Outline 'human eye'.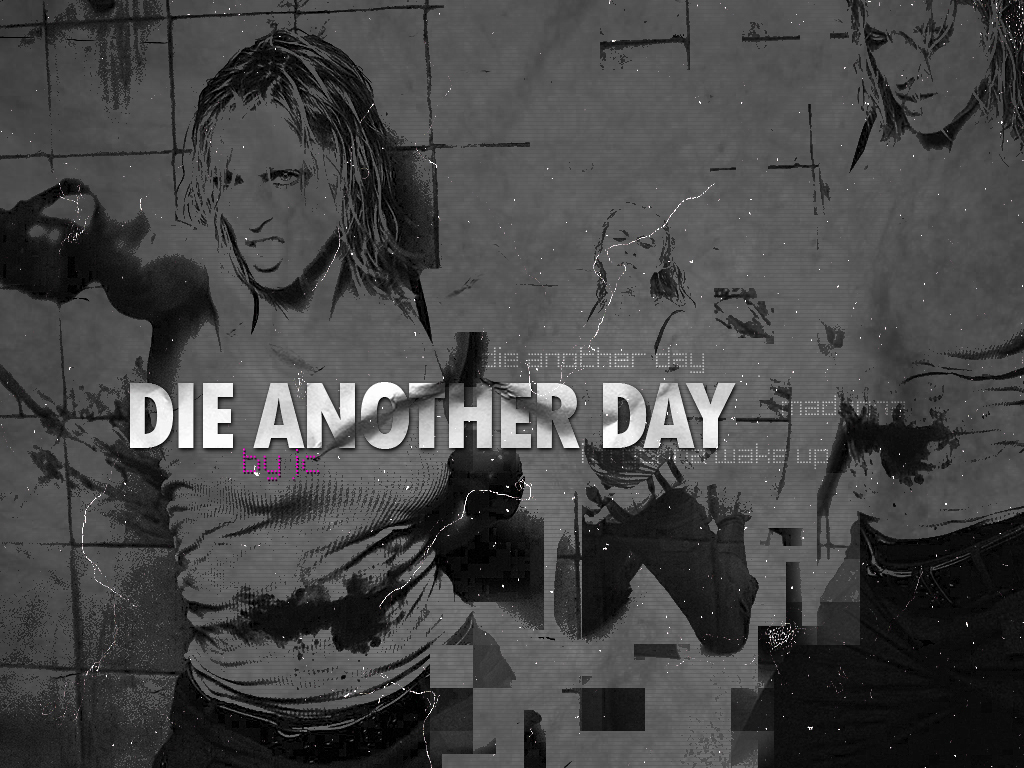
Outline: box=[265, 162, 305, 193].
